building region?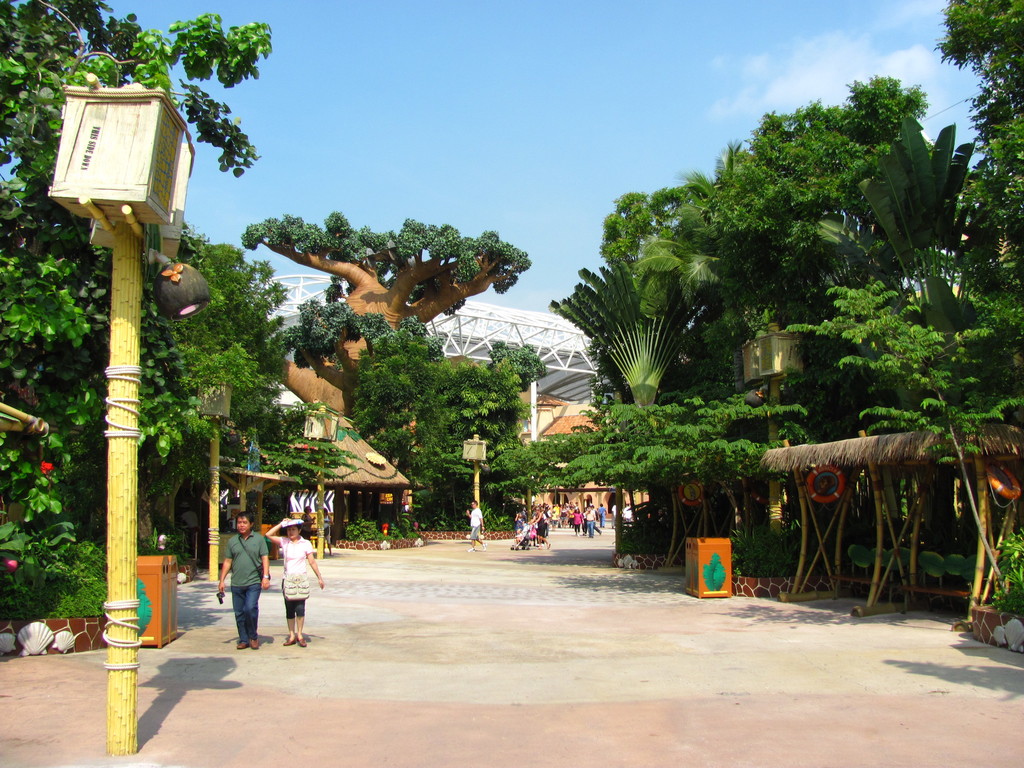
bbox=[494, 364, 634, 553]
